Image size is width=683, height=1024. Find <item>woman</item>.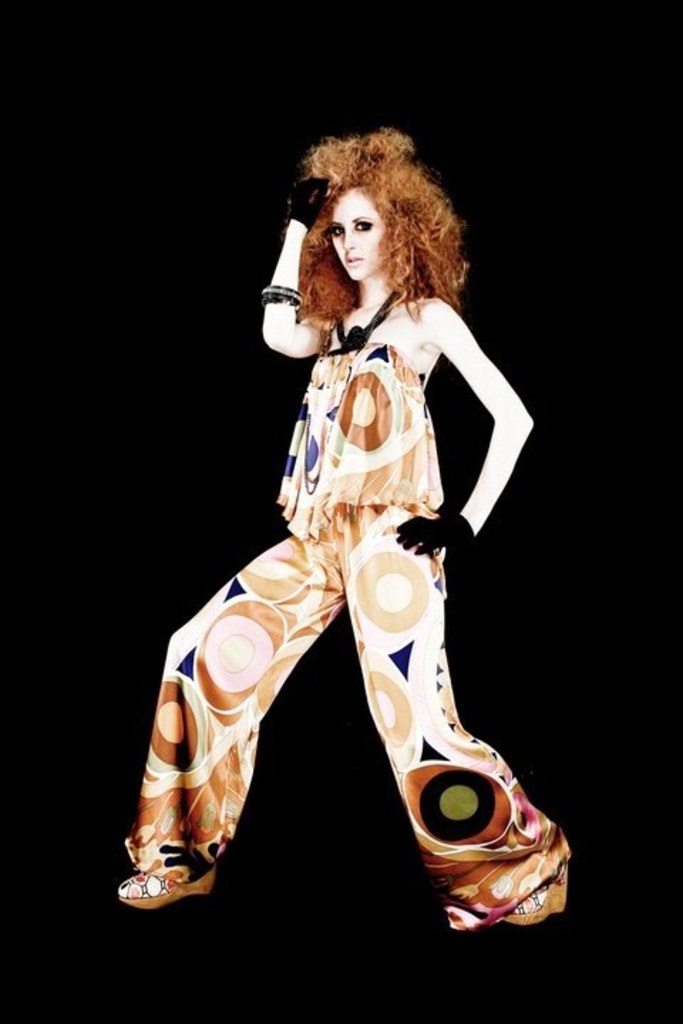
Rect(157, 129, 542, 914).
